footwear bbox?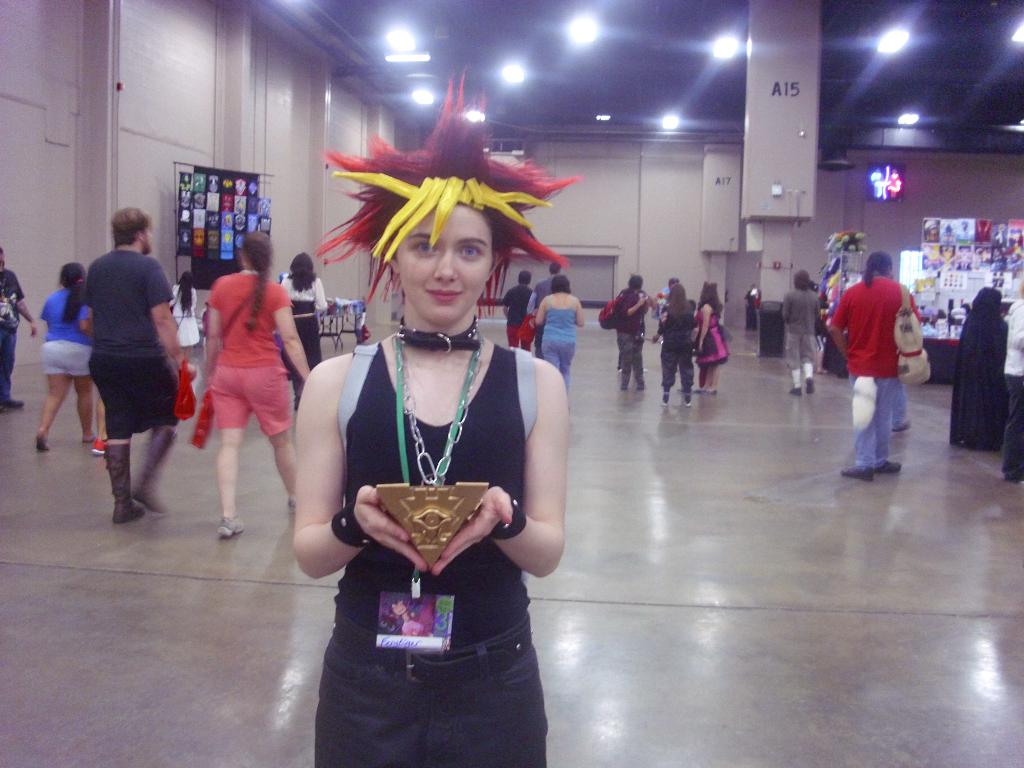
694,384,700,389
